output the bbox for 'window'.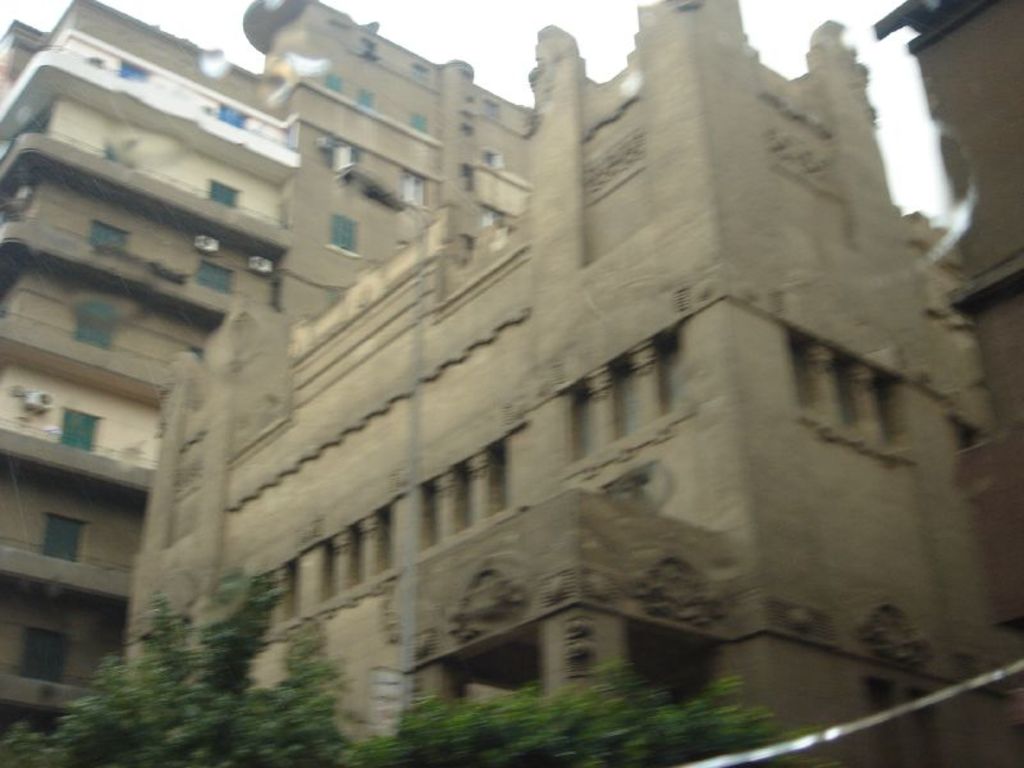
(x1=404, y1=109, x2=431, y2=142).
